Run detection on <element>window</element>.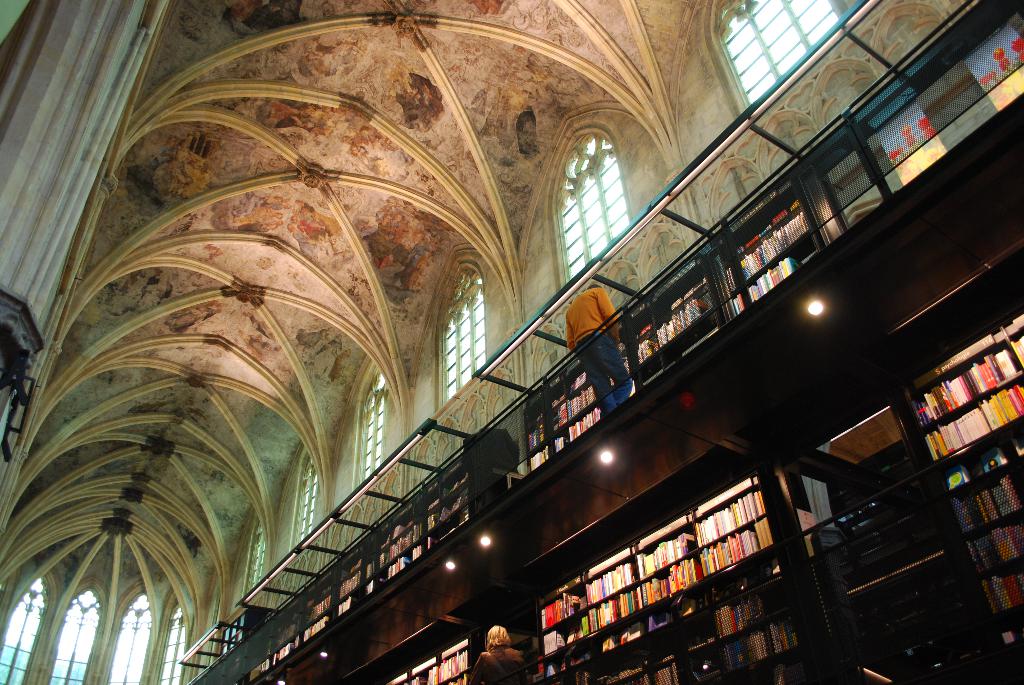
Result: {"left": 561, "top": 130, "right": 621, "bottom": 269}.
